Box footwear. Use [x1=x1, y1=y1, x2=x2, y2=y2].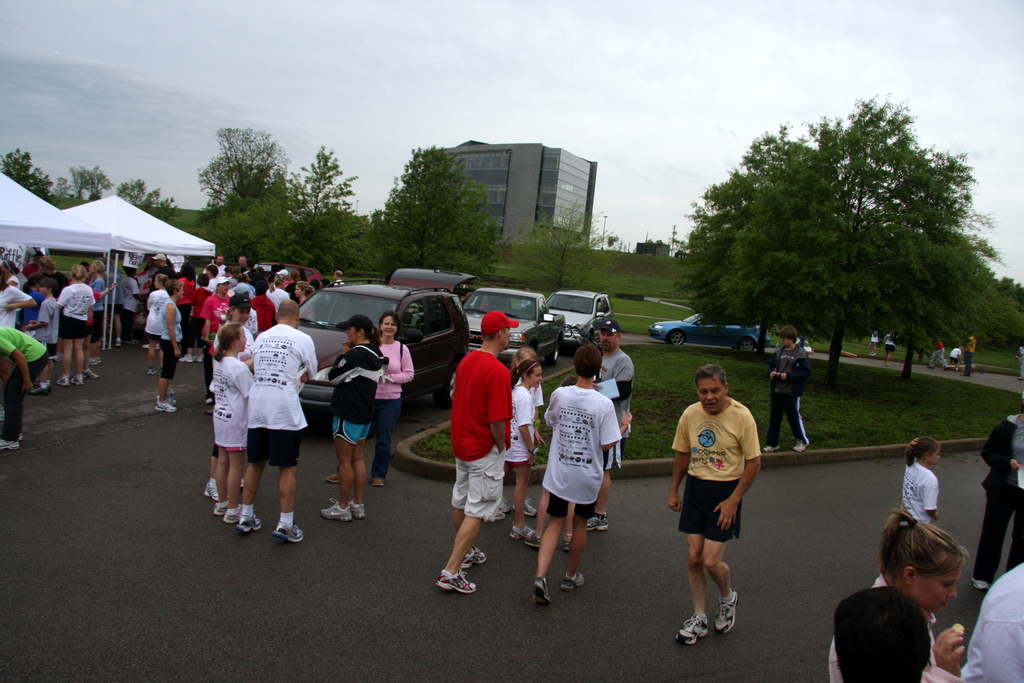
[x1=512, y1=500, x2=537, y2=516].
